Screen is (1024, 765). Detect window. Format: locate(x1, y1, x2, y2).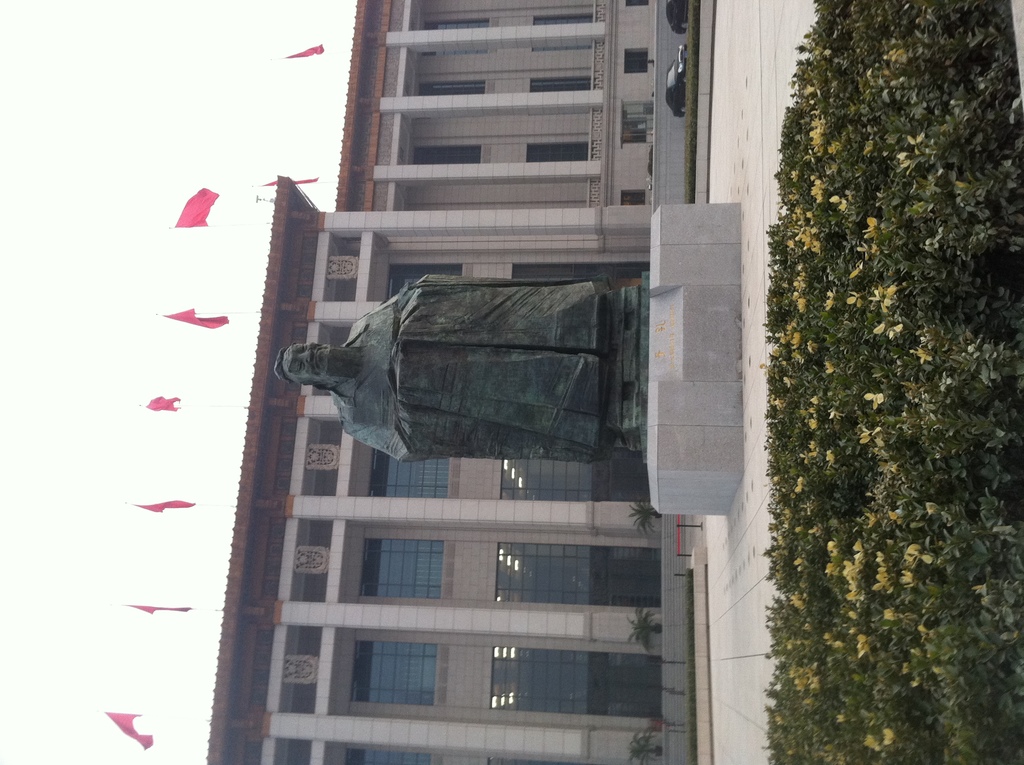
locate(531, 6, 595, 50).
